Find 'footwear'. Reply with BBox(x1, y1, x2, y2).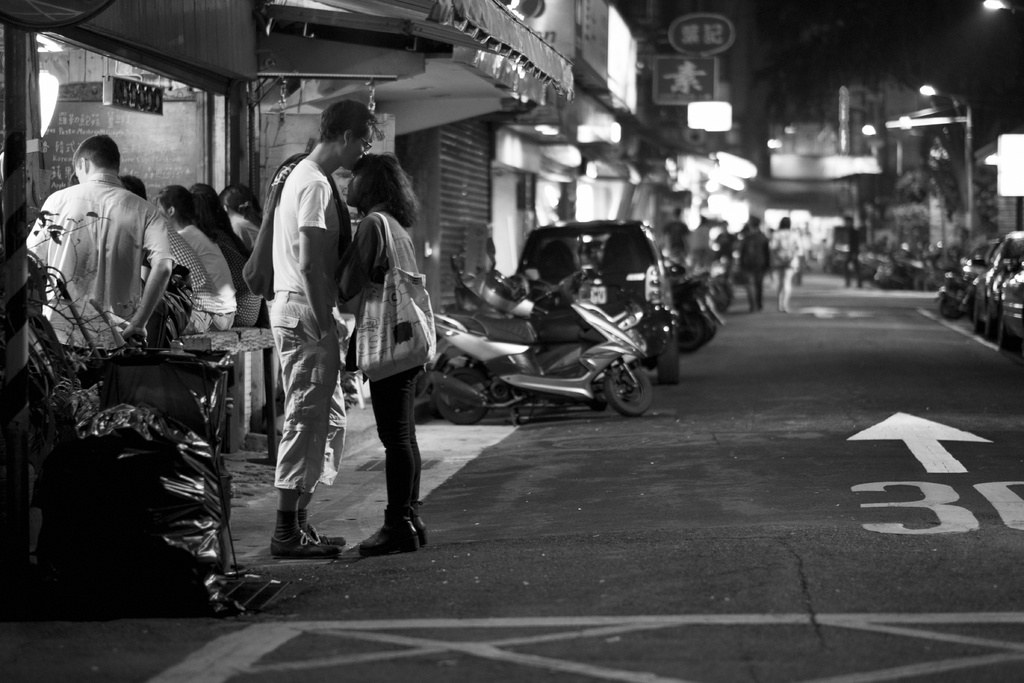
BBox(299, 518, 353, 547).
